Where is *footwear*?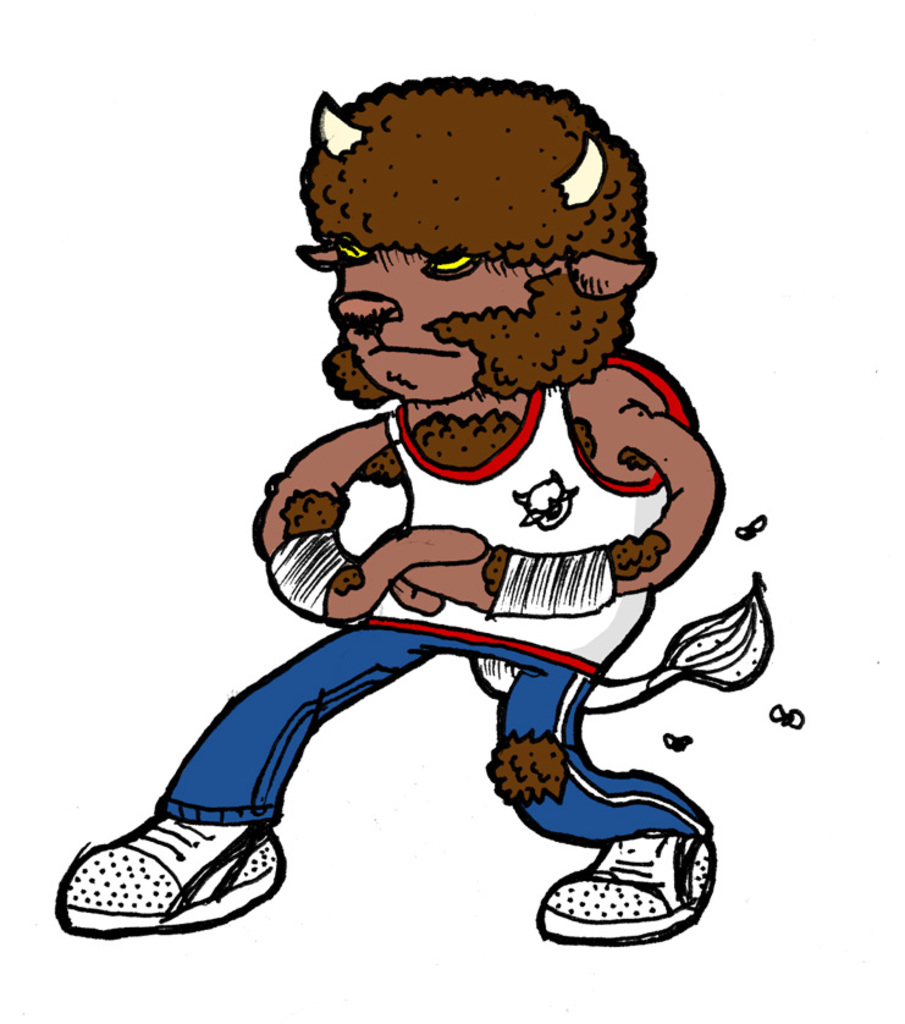
[528, 833, 716, 947].
